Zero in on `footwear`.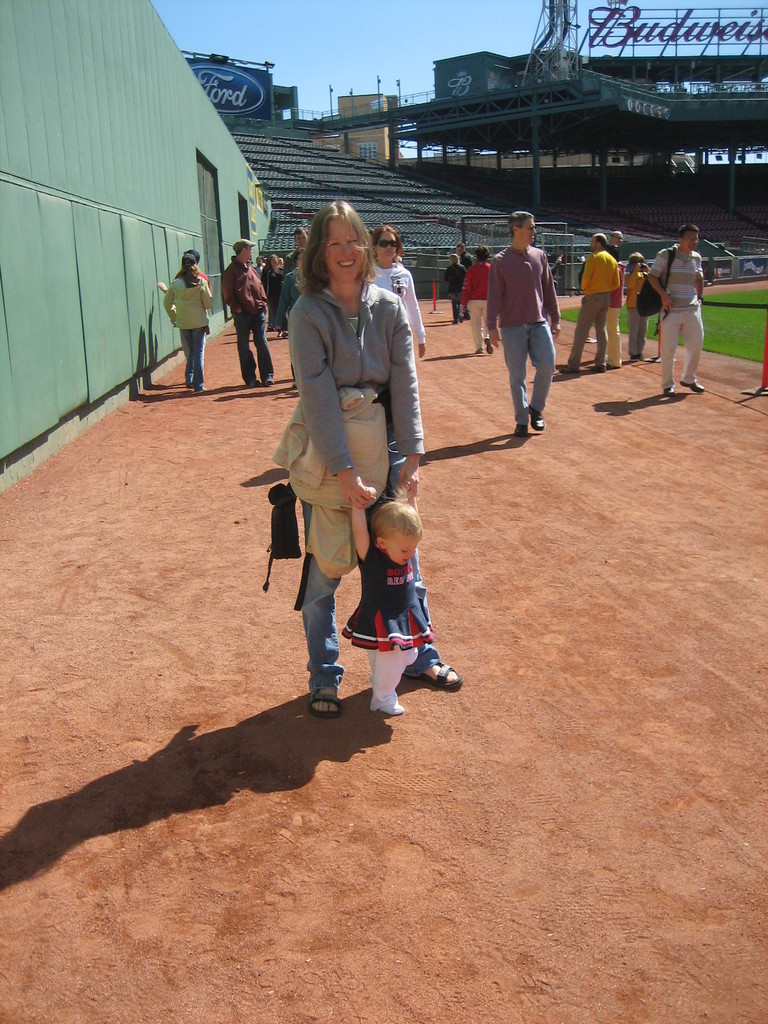
Zeroed in: 307 689 343 718.
